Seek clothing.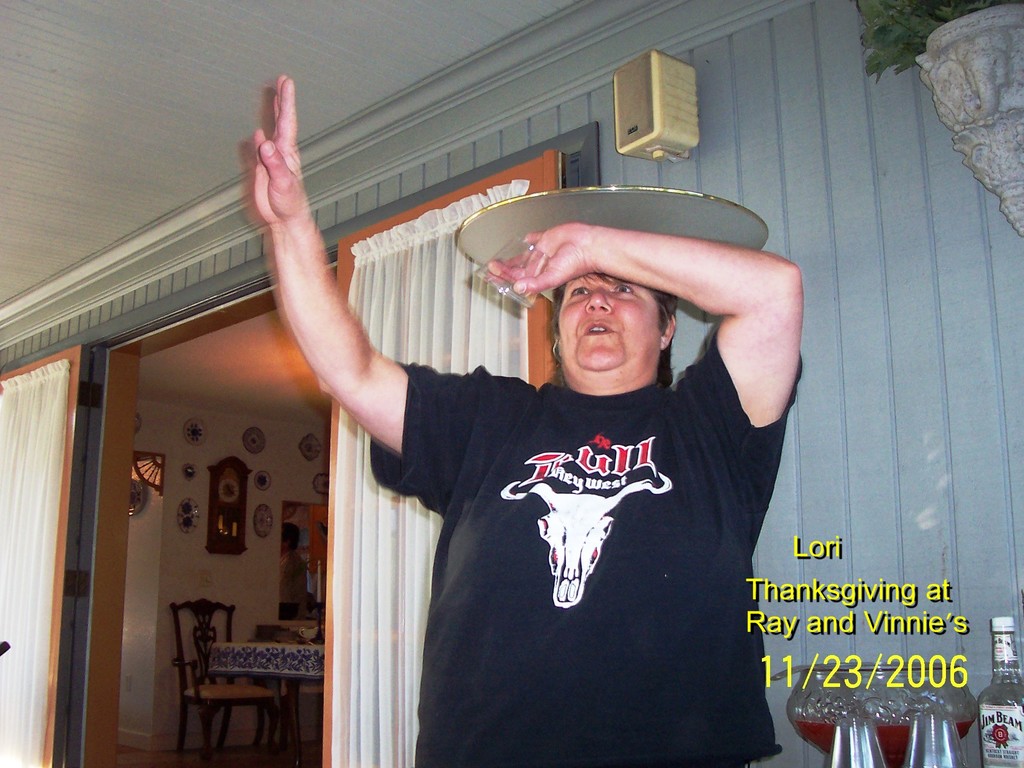
<bbox>350, 292, 812, 742</bbox>.
